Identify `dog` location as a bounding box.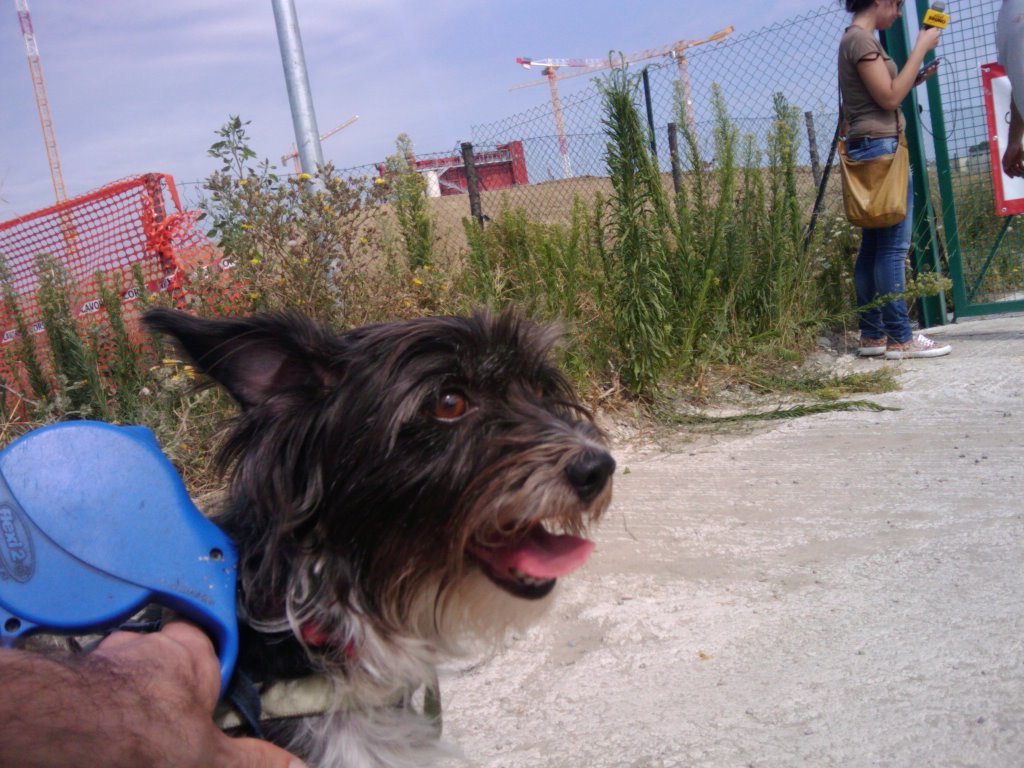
(17, 302, 618, 767).
